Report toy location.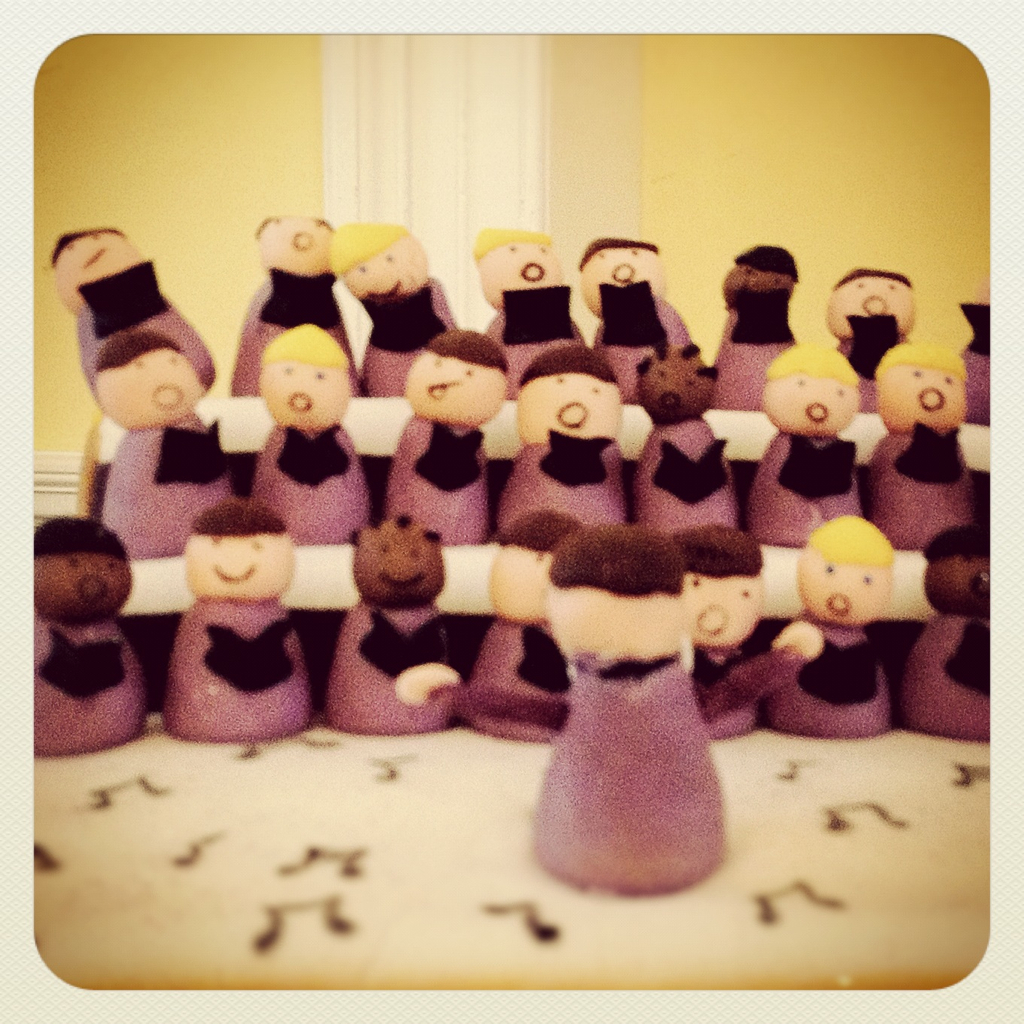
Report: 252,318,369,547.
